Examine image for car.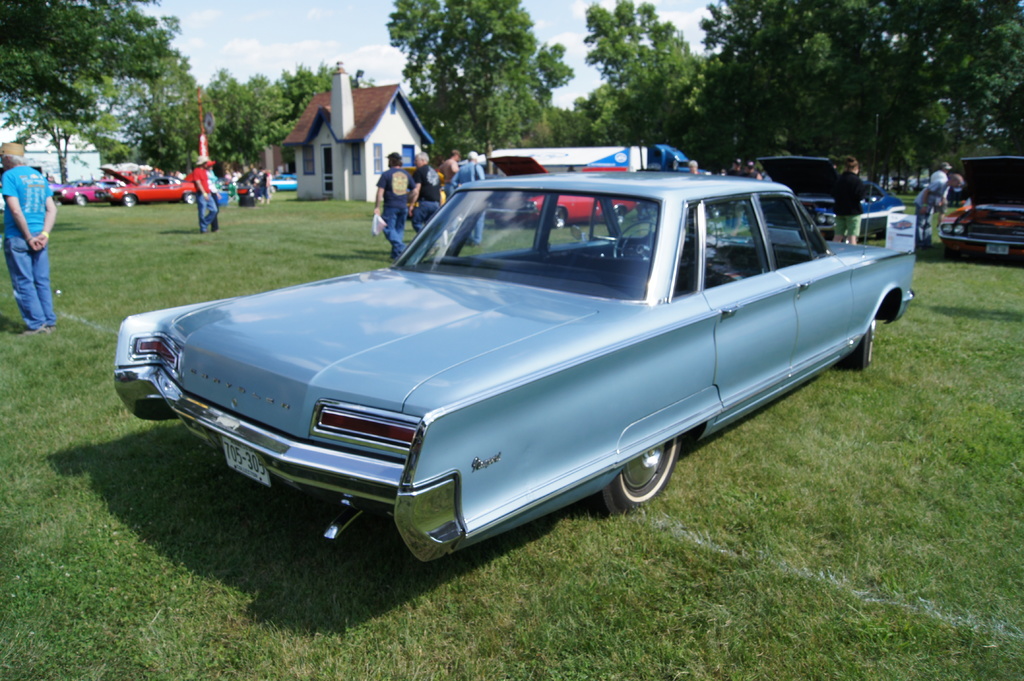
Examination result: crop(129, 166, 886, 559).
